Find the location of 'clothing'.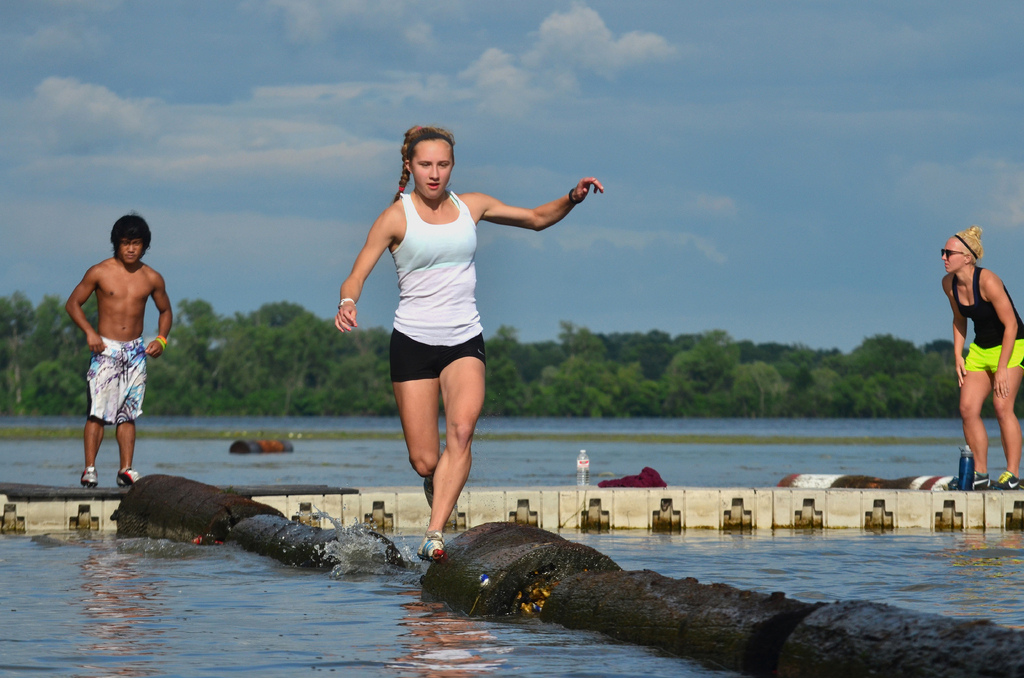
Location: (390, 184, 486, 378).
